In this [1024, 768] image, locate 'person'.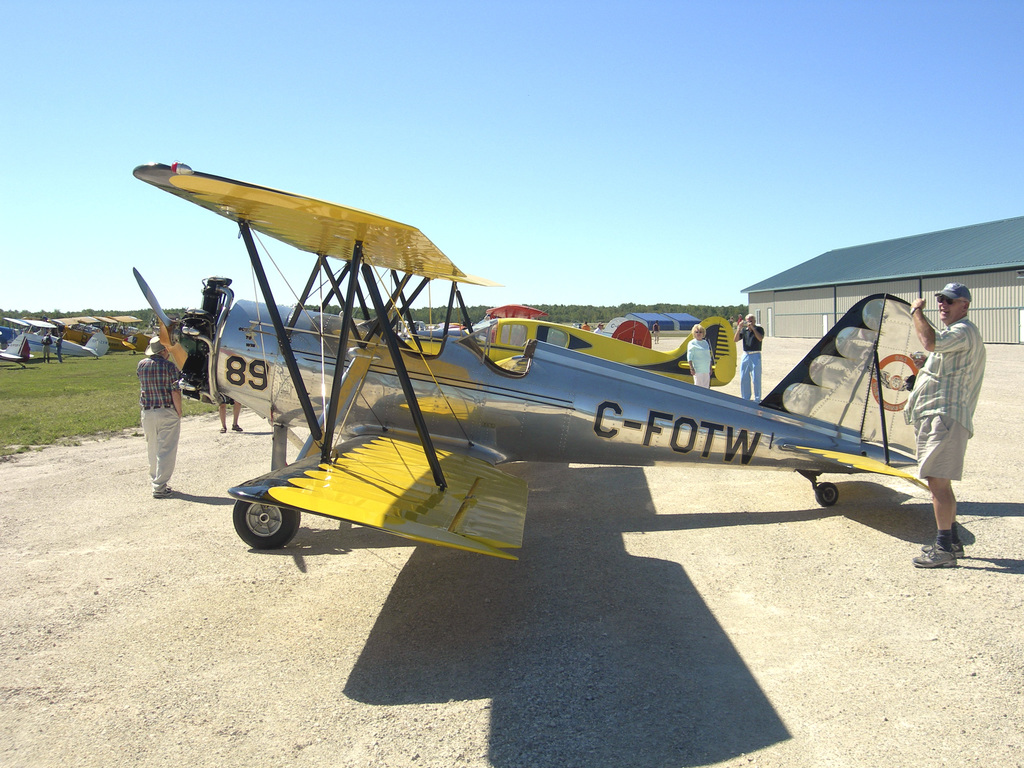
Bounding box: <region>595, 323, 603, 339</region>.
